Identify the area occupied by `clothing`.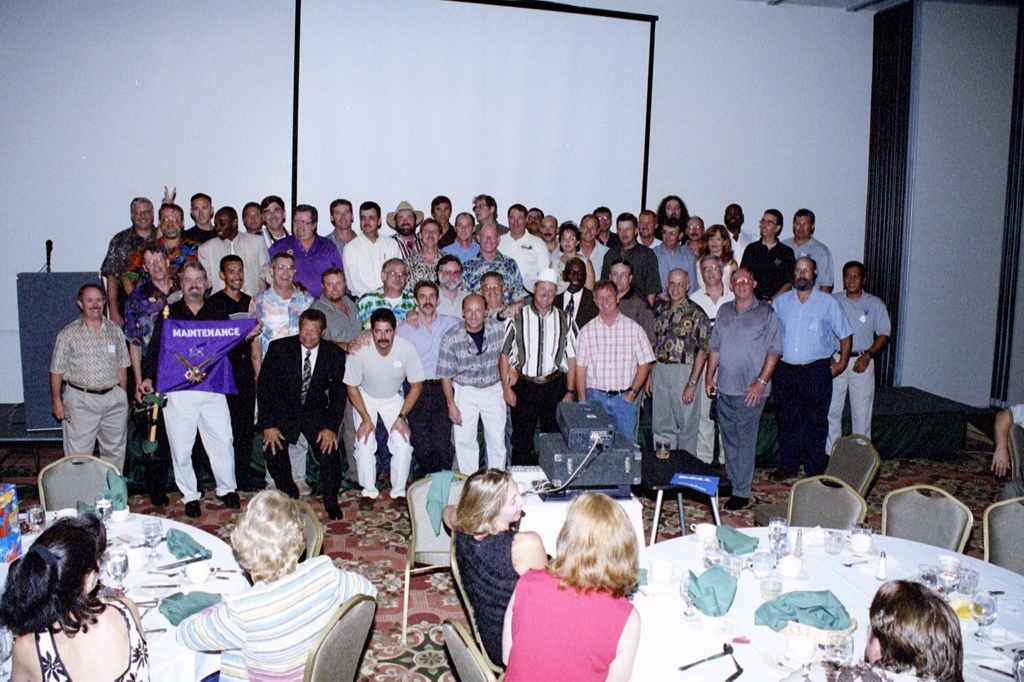
Area: BBox(429, 313, 505, 474).
